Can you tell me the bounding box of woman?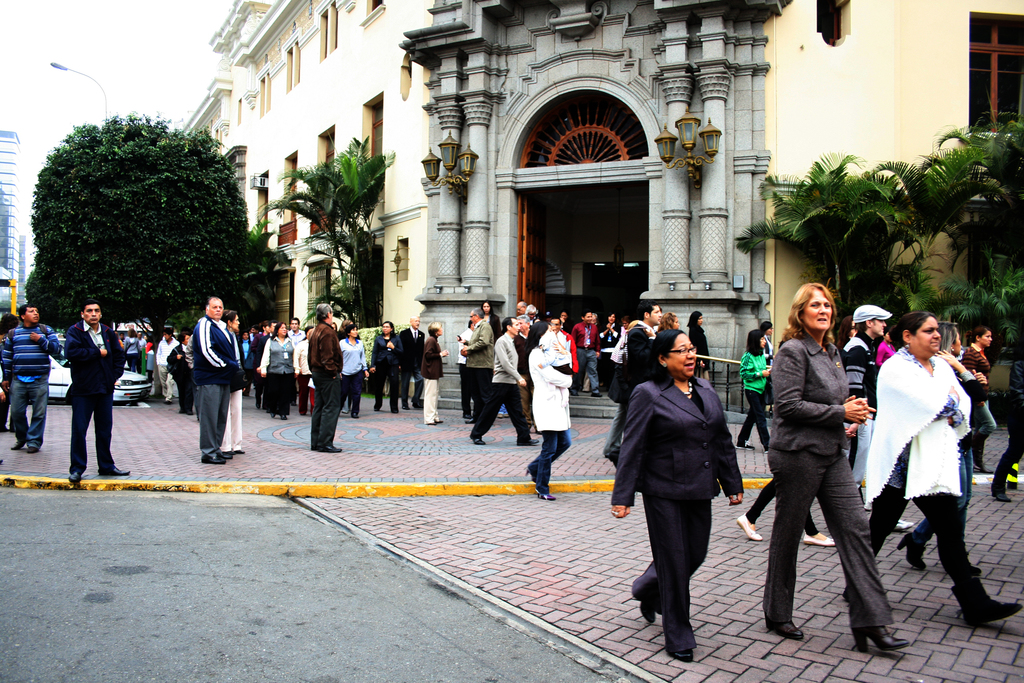
[left=122, top=326, right=140, bottom=372].
